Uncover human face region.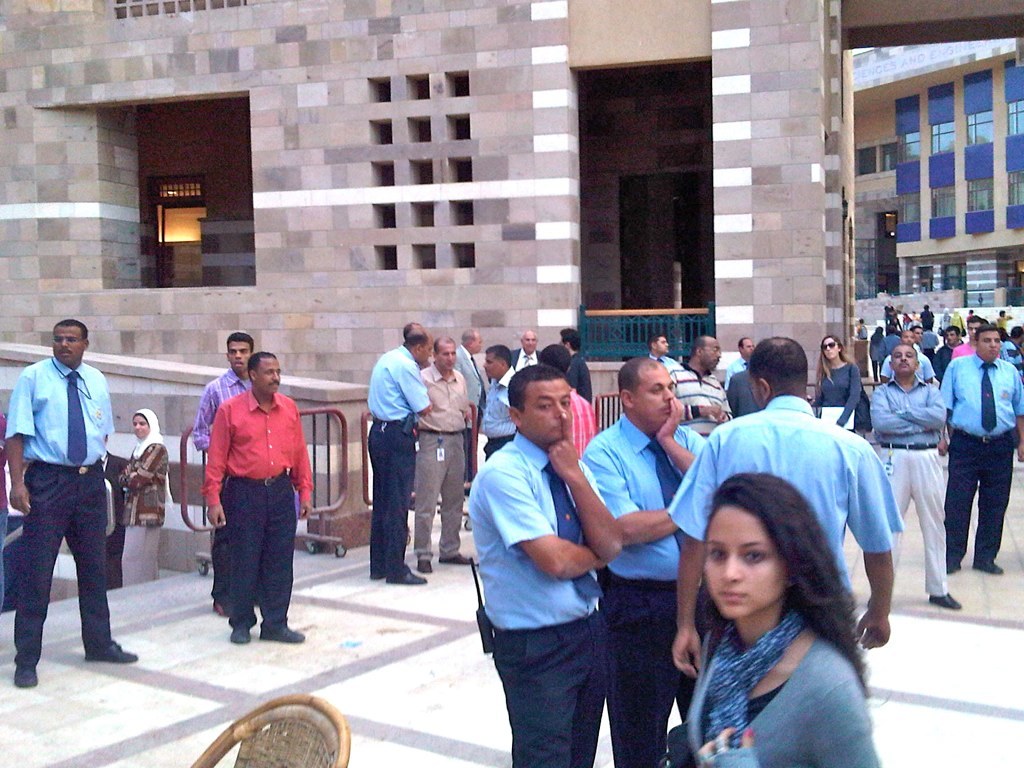
Uncovered: BBox(522, 331, 541, 353).
